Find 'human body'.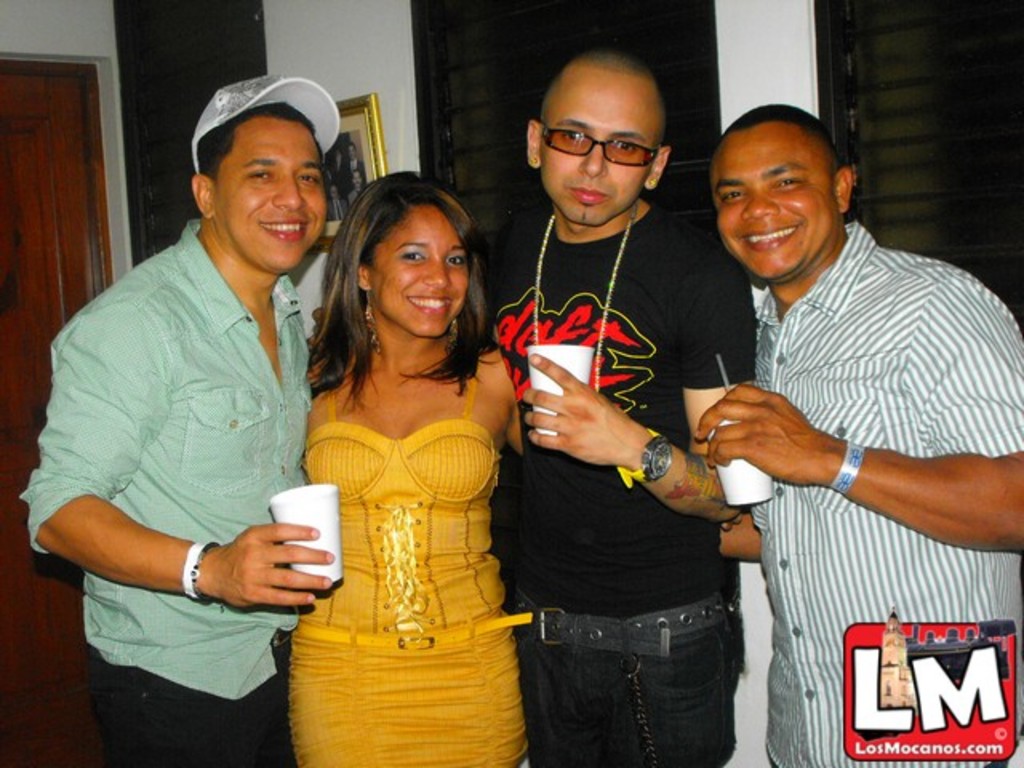
Rect(16, 214, 326, 766).
